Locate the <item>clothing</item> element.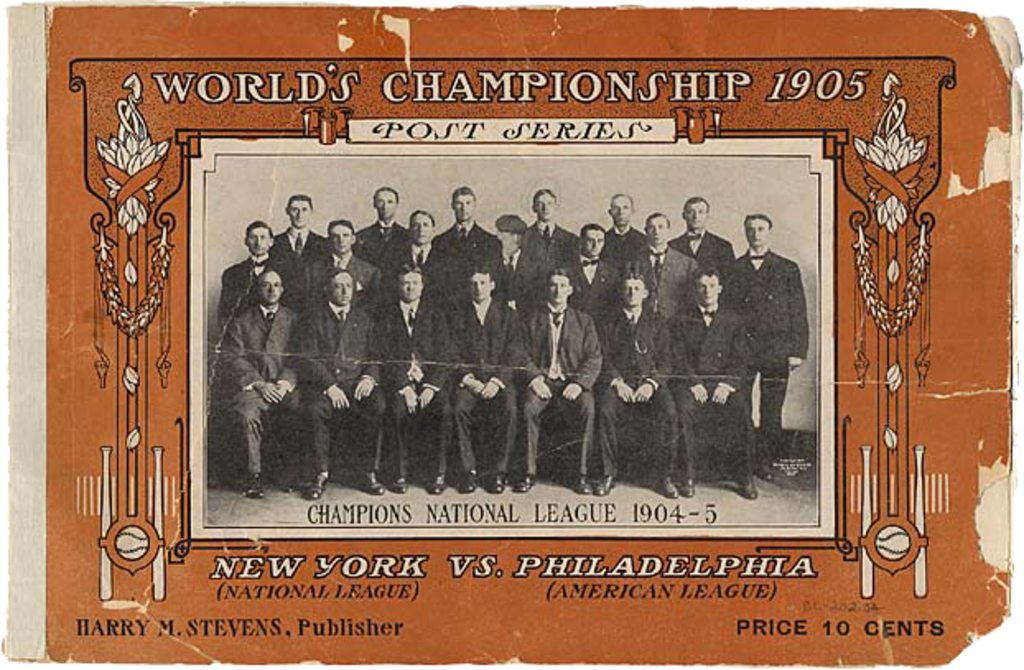
Element bbox: pyautogui.locateOnScreen(240, 306, 303, 476).
